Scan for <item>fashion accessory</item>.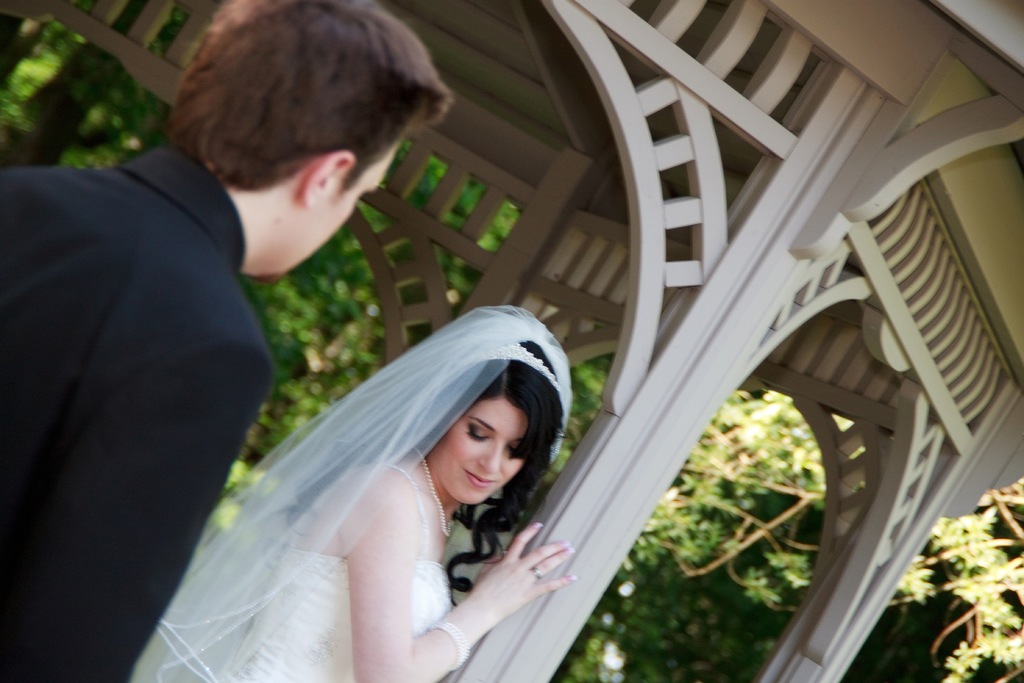
Scan result: 533, 565, 538, 582.
